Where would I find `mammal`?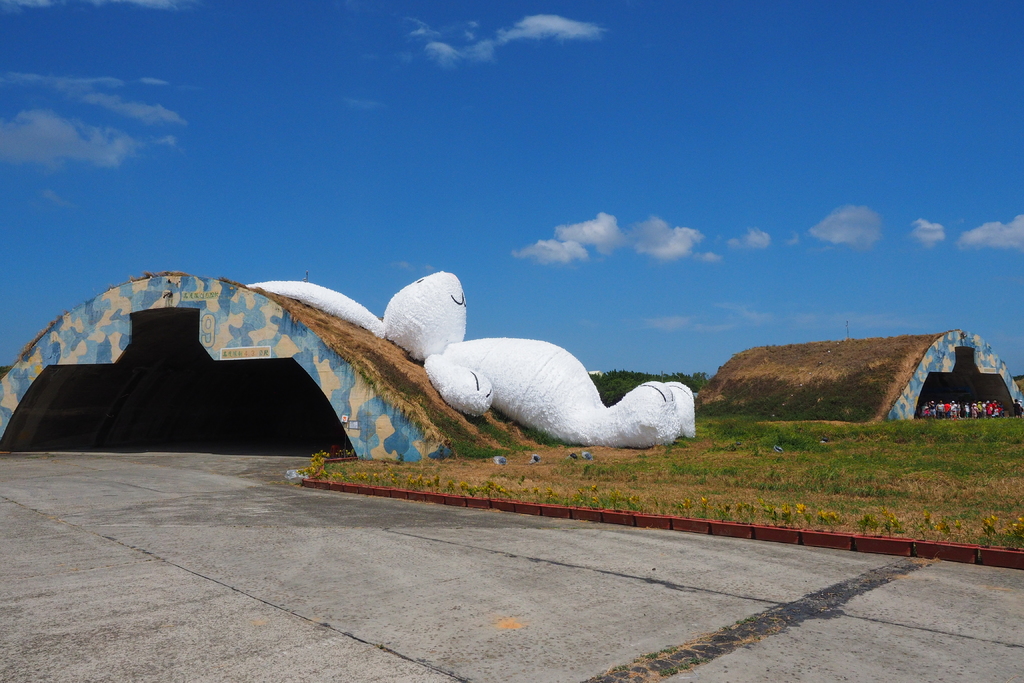
At <bbox>949, 397, 957, 416</bbox>.
